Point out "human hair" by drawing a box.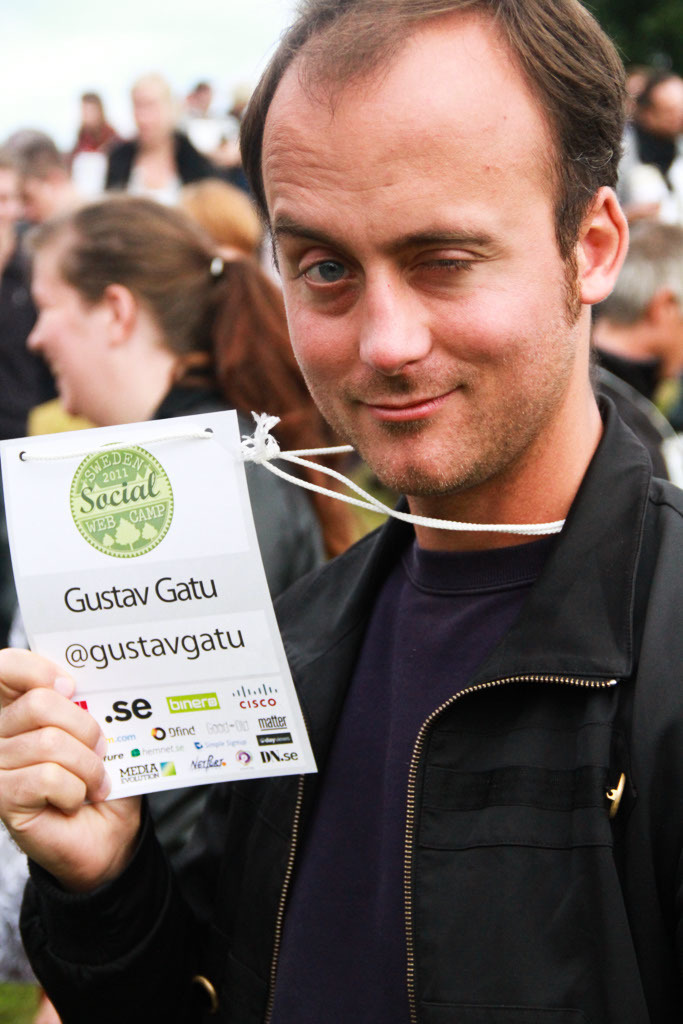
detection(227, 0, 636, 325).
